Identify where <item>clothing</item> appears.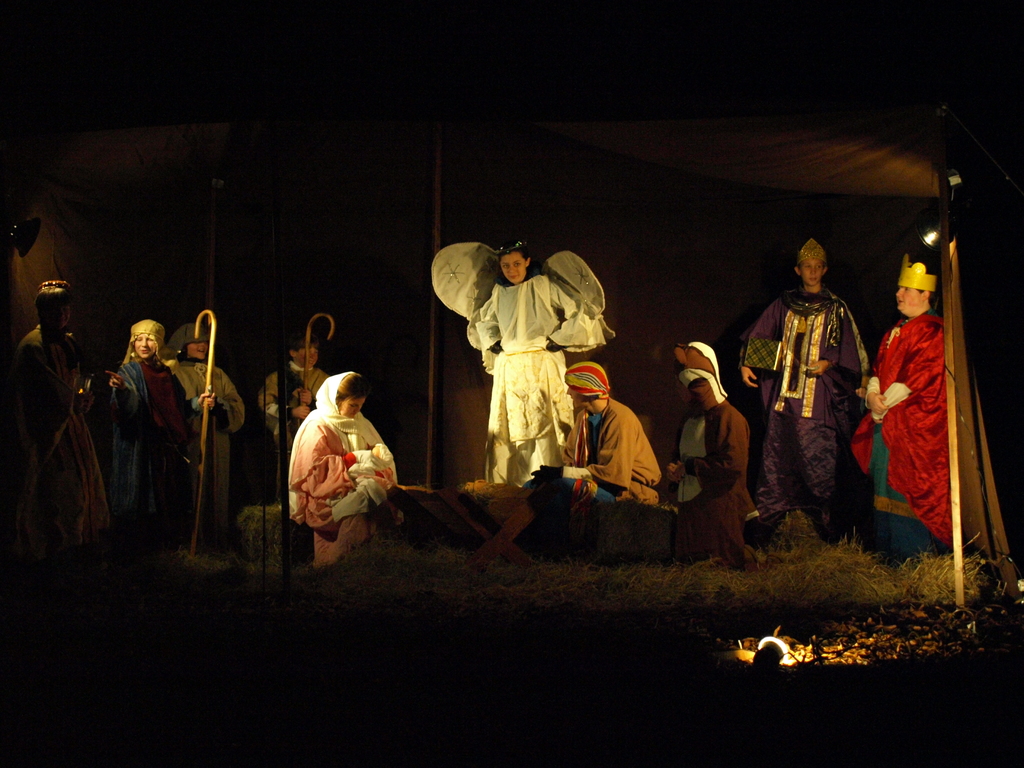
Appears at 692, 392, 769, 543.
